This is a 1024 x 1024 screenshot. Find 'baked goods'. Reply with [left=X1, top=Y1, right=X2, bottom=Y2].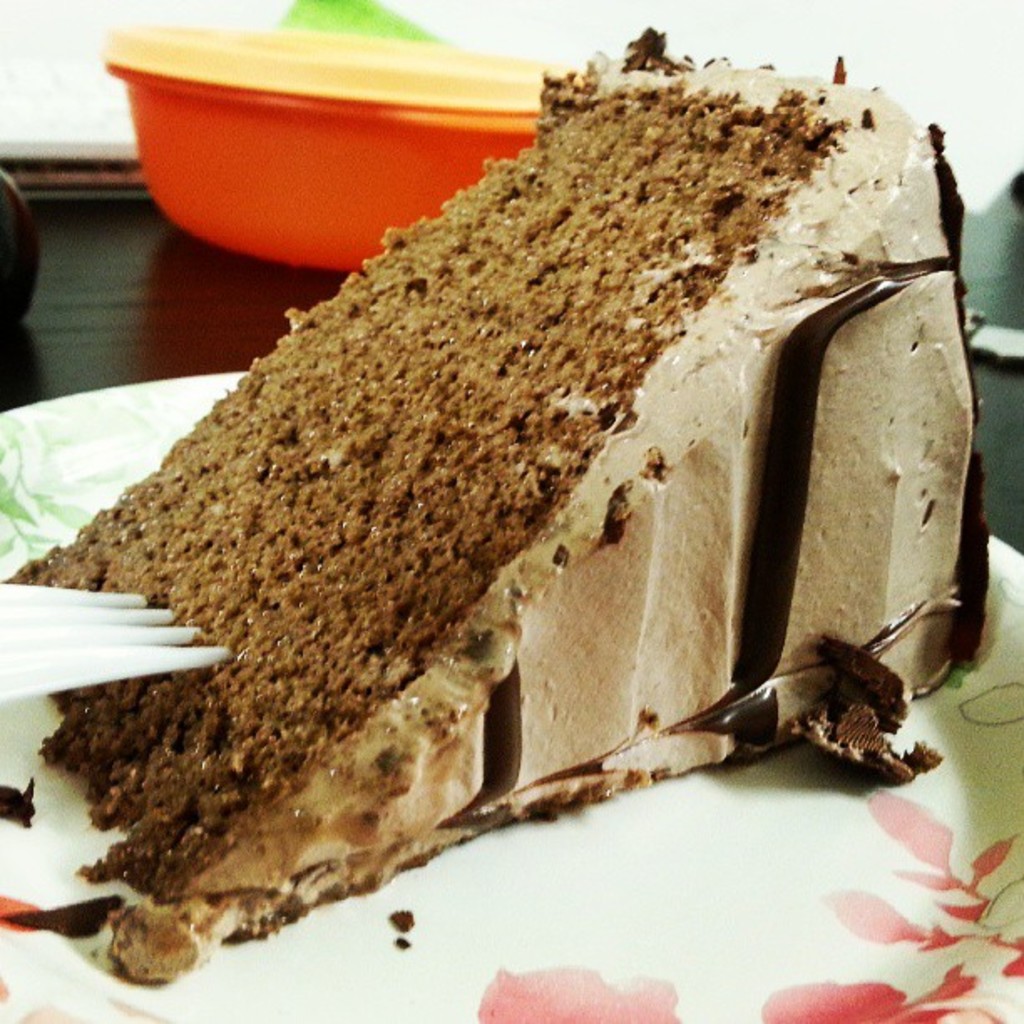
[left=0, top=10, right=1001, bottom=986].
